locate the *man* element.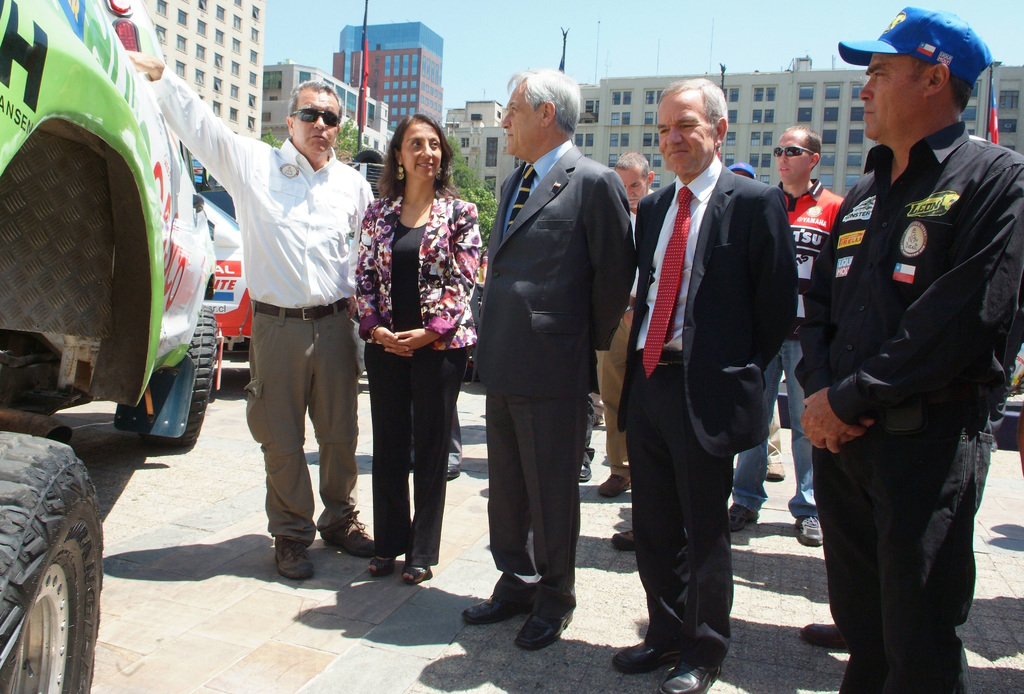
Element bbox: (469,59,616,652).
